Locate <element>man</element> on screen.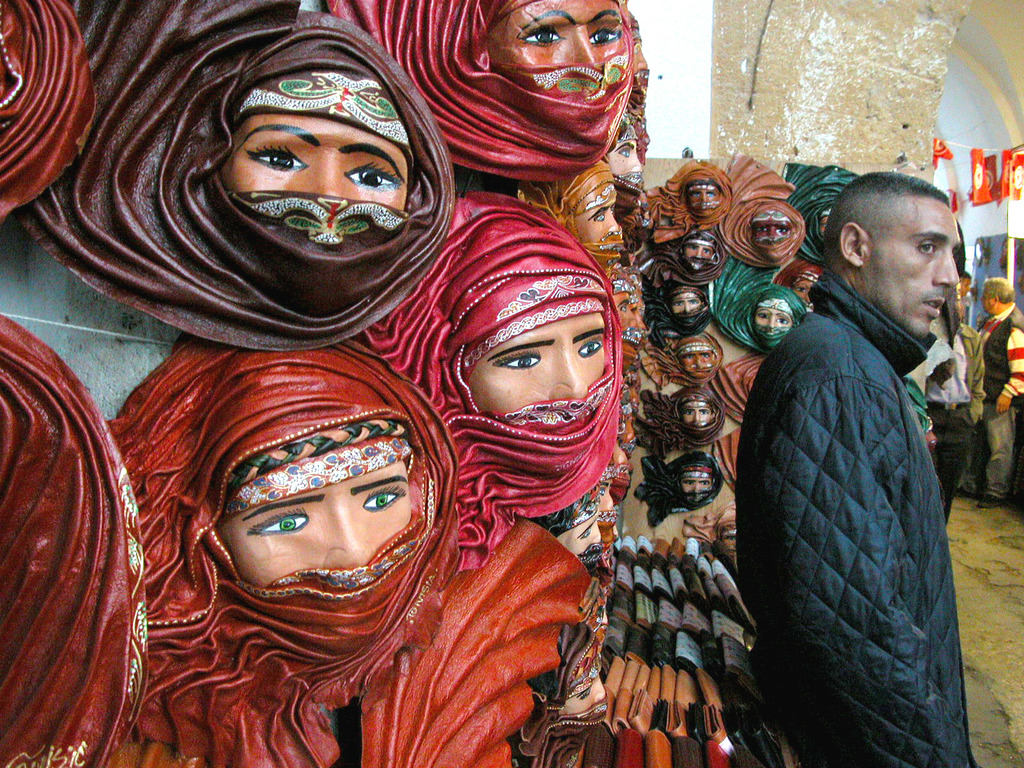
On screen at bbox=(916, 321, 978, 523).
